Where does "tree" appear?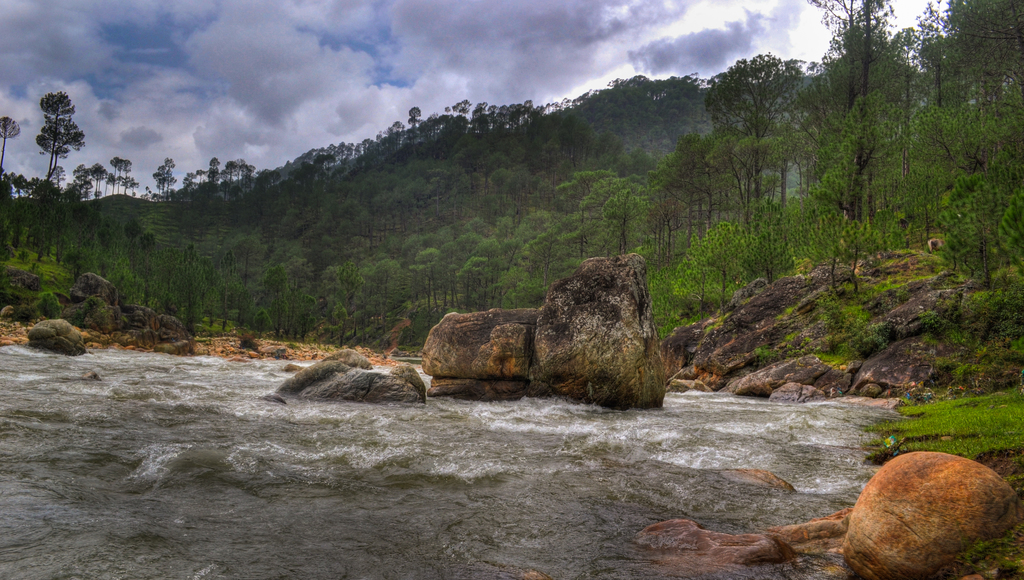
Appears at 22:85:85:261.
